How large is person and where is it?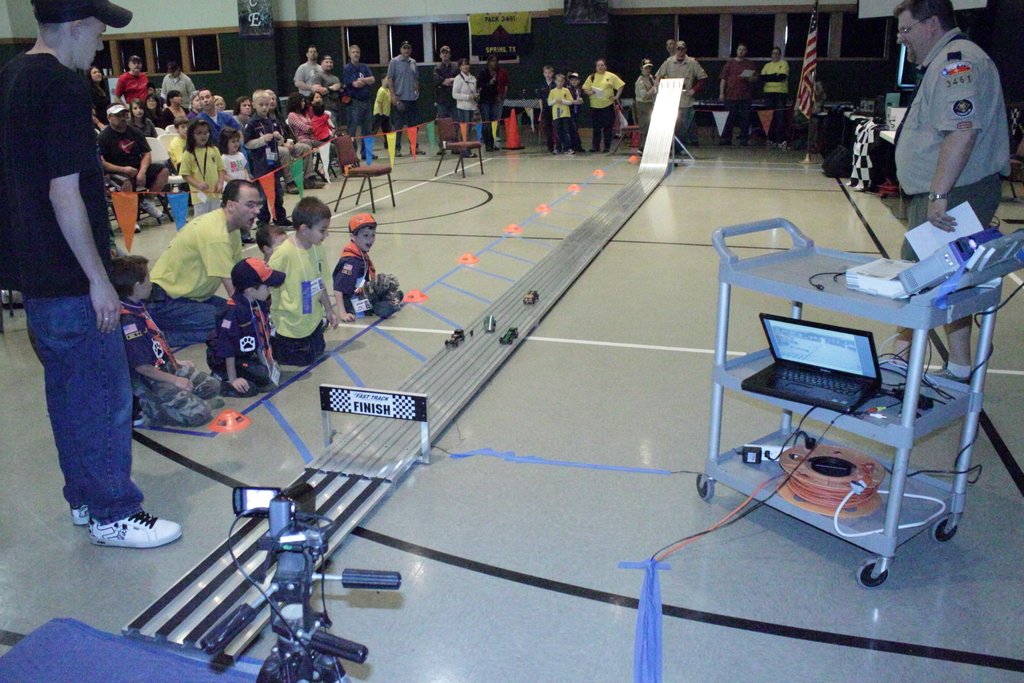
Bounding box: l=107, t=243, r=228, b=432.
